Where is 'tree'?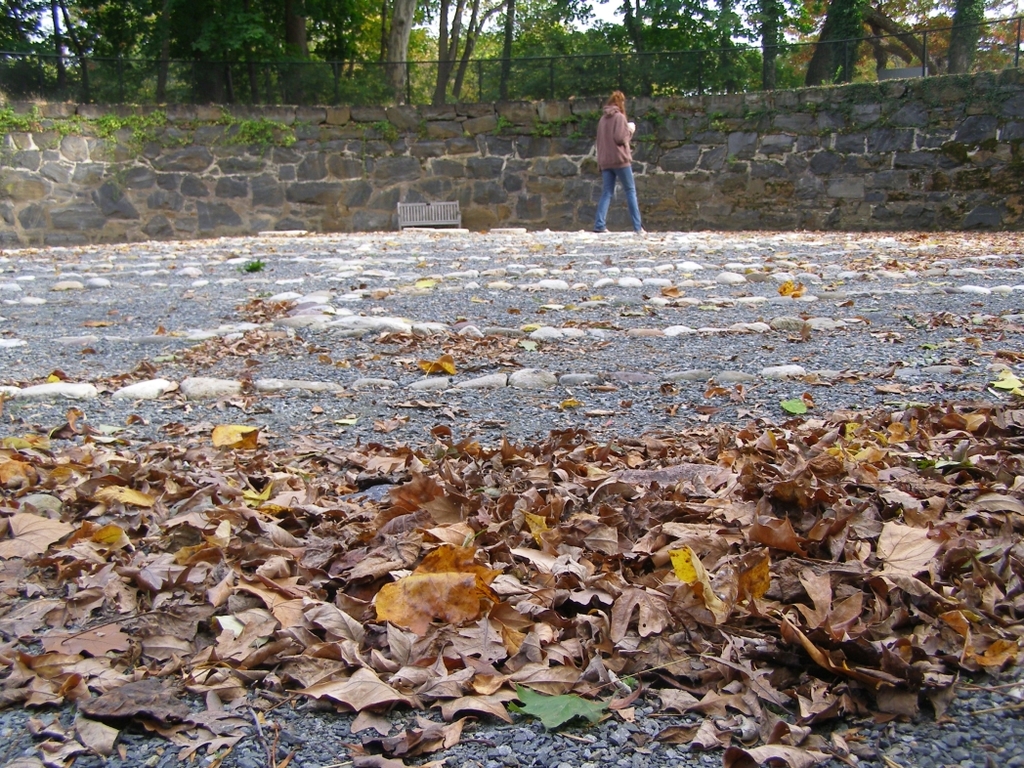
428/0/484/103.
